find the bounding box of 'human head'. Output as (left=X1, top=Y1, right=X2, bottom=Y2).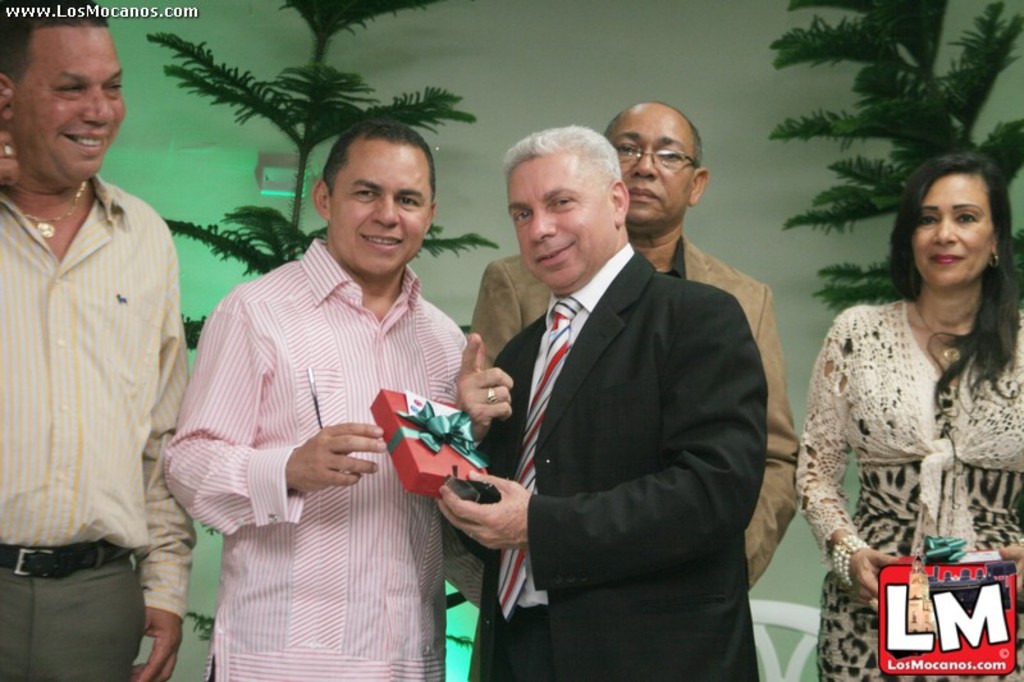
(left=0, top=0, right=128, bottom=188).
